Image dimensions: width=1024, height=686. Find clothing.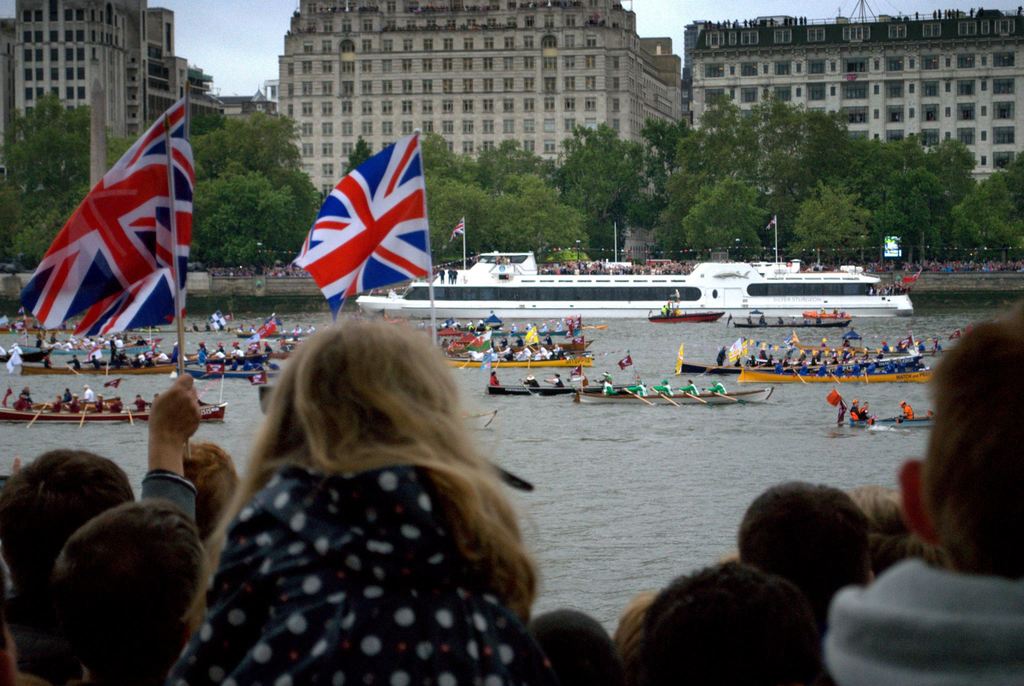
<box>545,336,552,346</box>.
